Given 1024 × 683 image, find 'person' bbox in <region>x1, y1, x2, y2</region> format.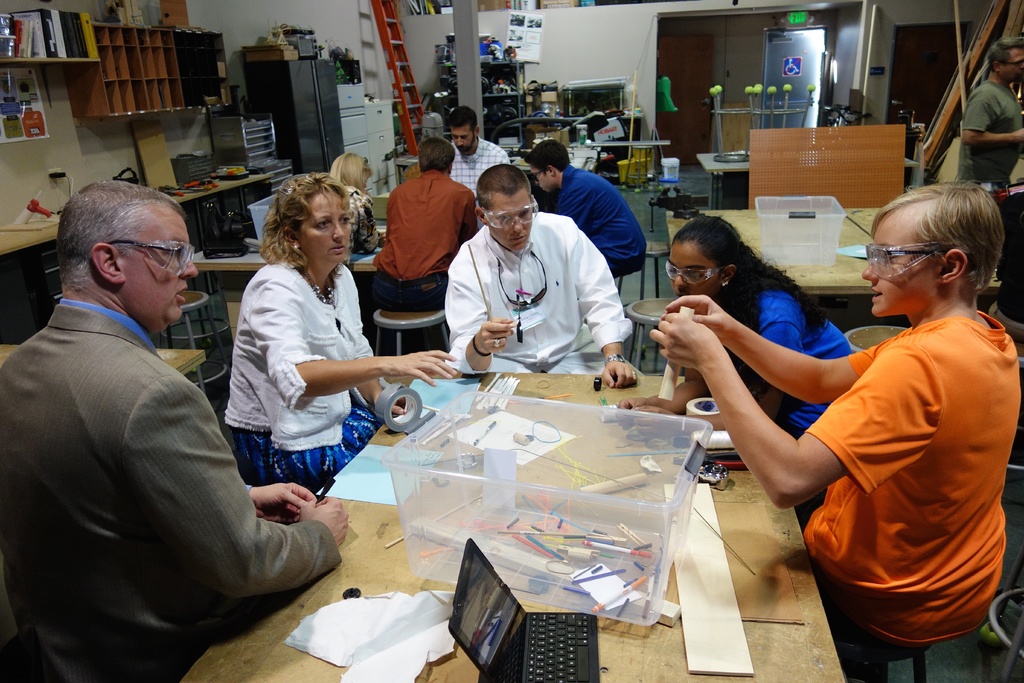
<region>650, 176, 1020, 682</region>.
